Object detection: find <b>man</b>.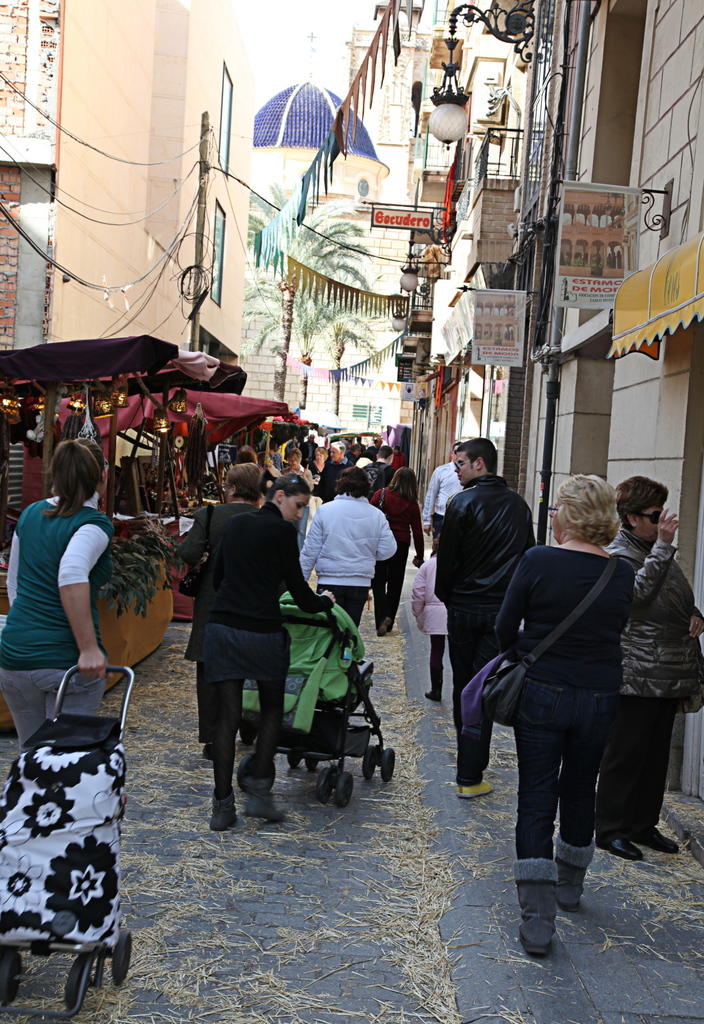
{"left": 362, "top": 443, "right": 395, "bottom": 495}.
